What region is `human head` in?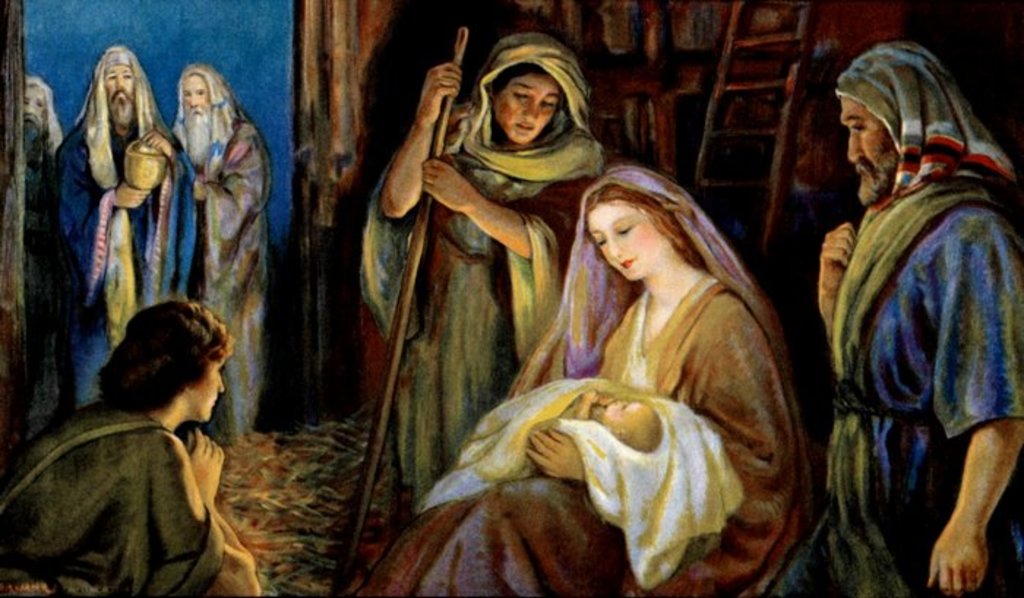
bbox=[841, 45, 951, 202].
